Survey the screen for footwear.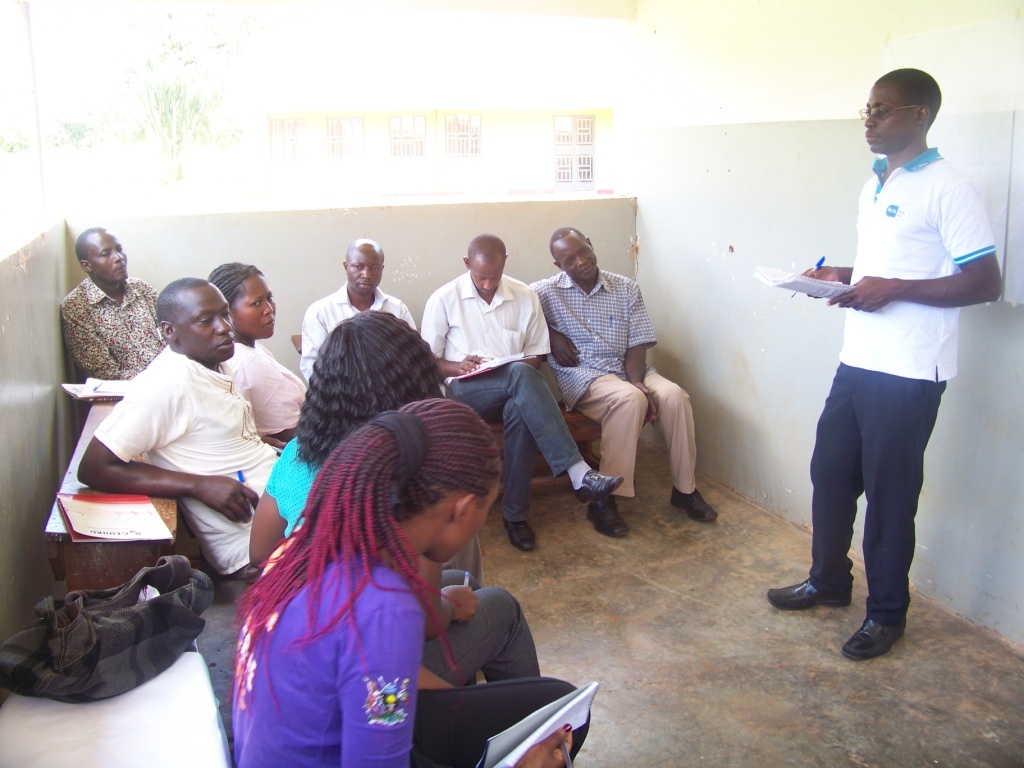
Survey found: x1=762 y1=573 x2=858 y2=610.
